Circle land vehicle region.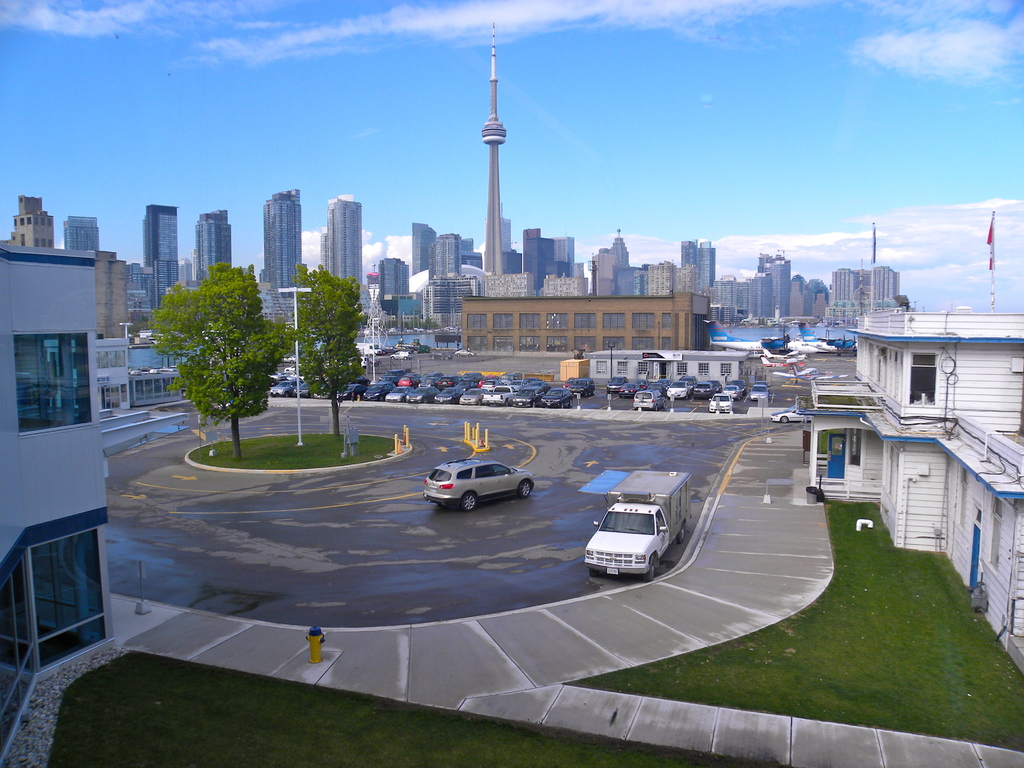
Region: {"left": 707, "top": 378, "right": 724, "bottom": 395}.
